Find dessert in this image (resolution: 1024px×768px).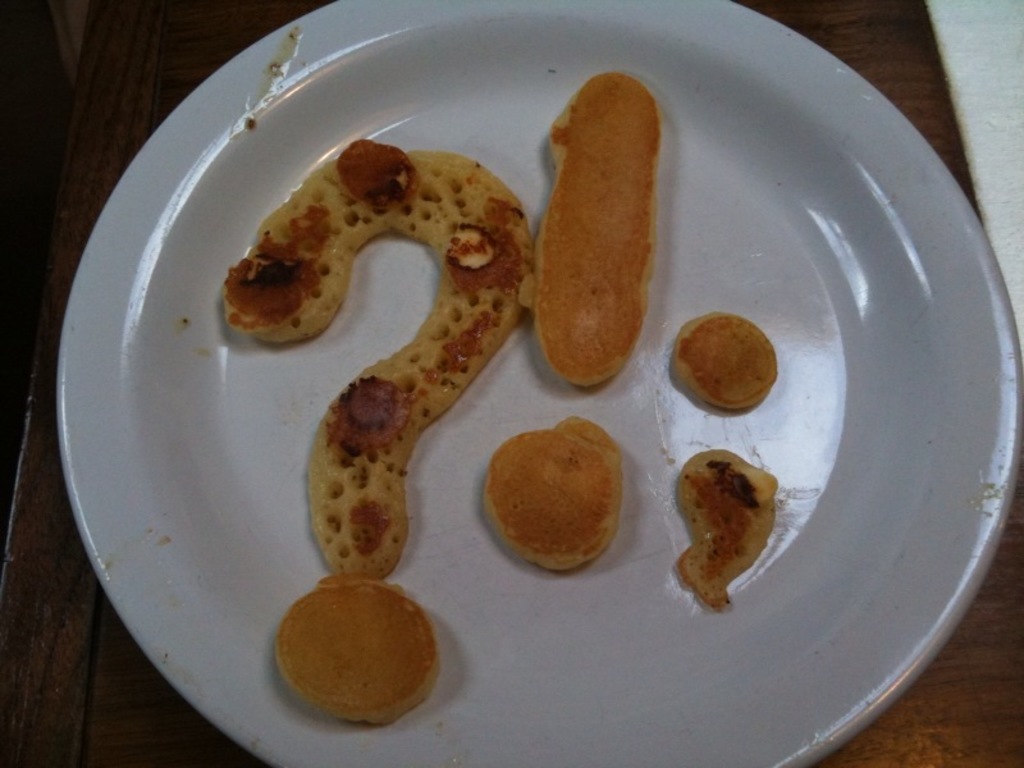
283/575/434/735.
